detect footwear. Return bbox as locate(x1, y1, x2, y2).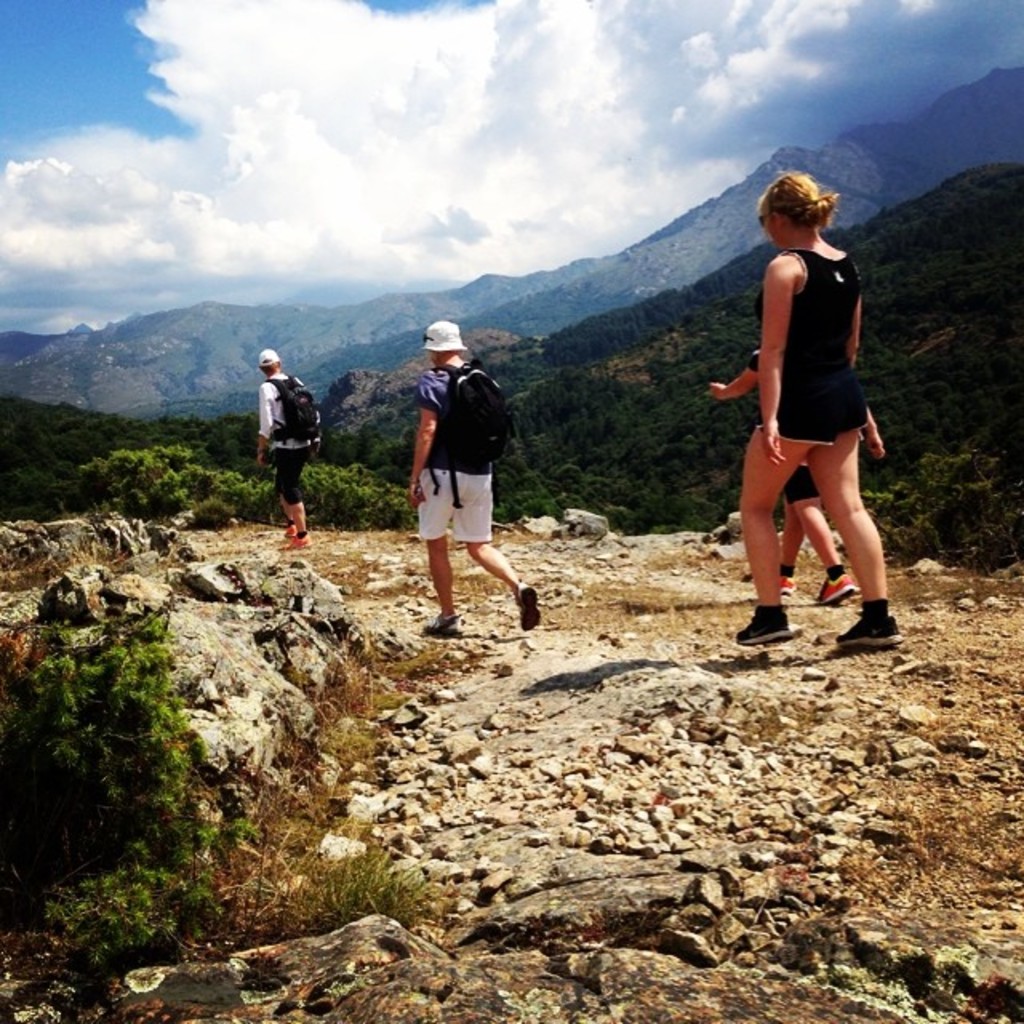
locate(814, 574, 856, 605).
